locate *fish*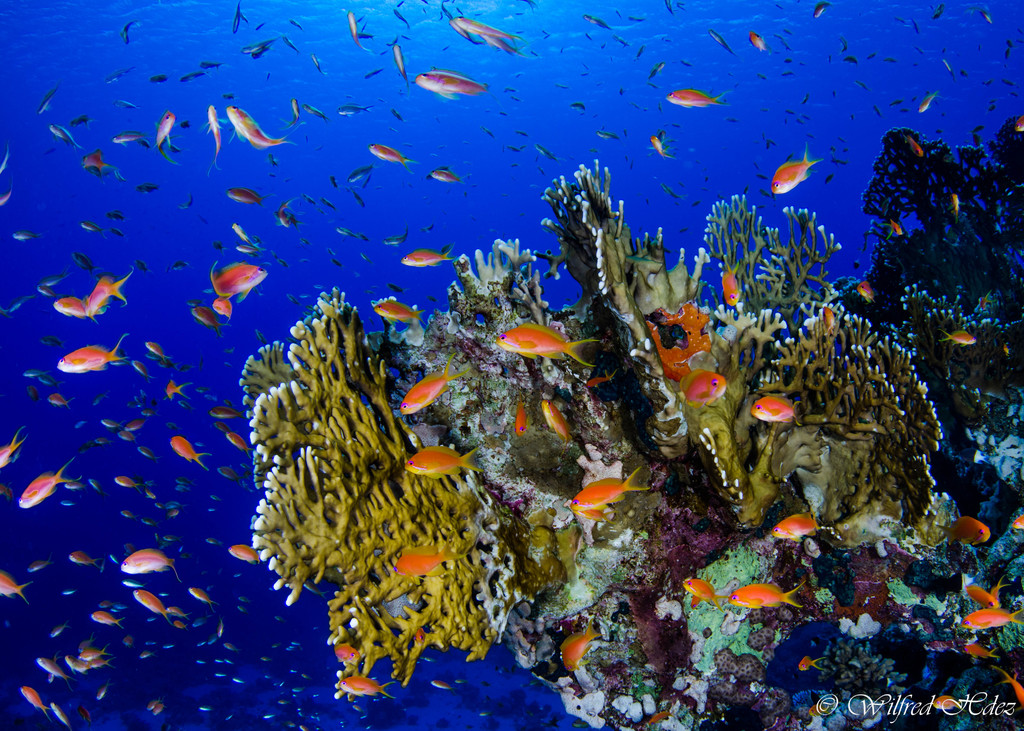
[x1=346, y1=11, x2=363, y2=47]
